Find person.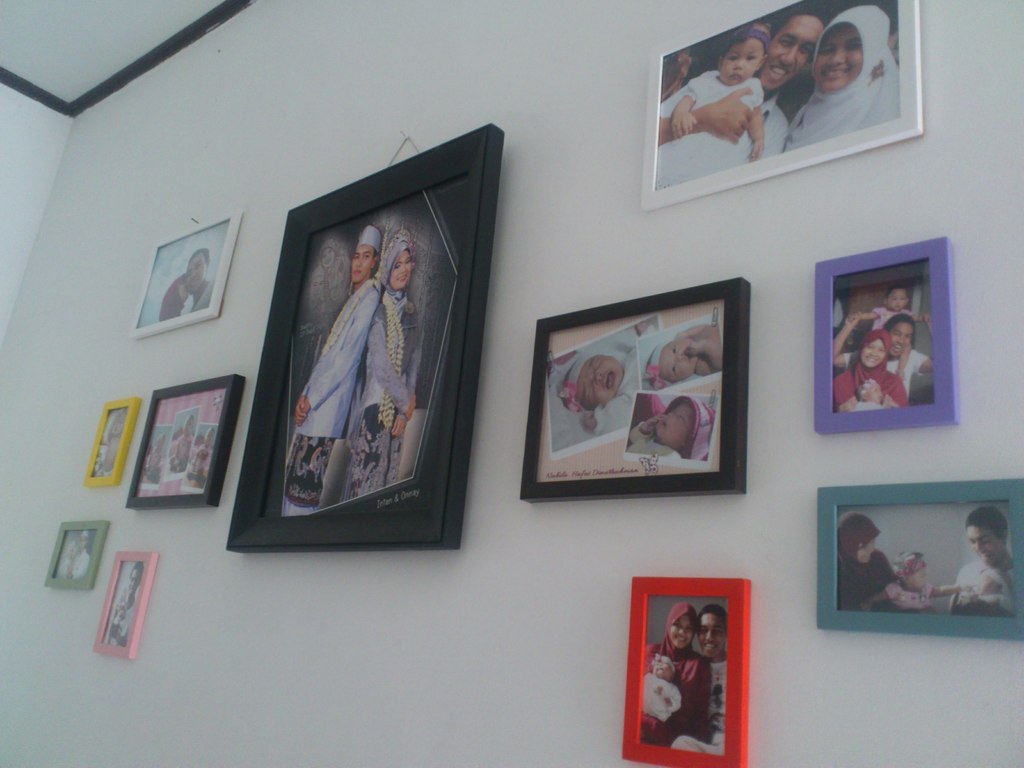
region(831, 314, 935, 402).
